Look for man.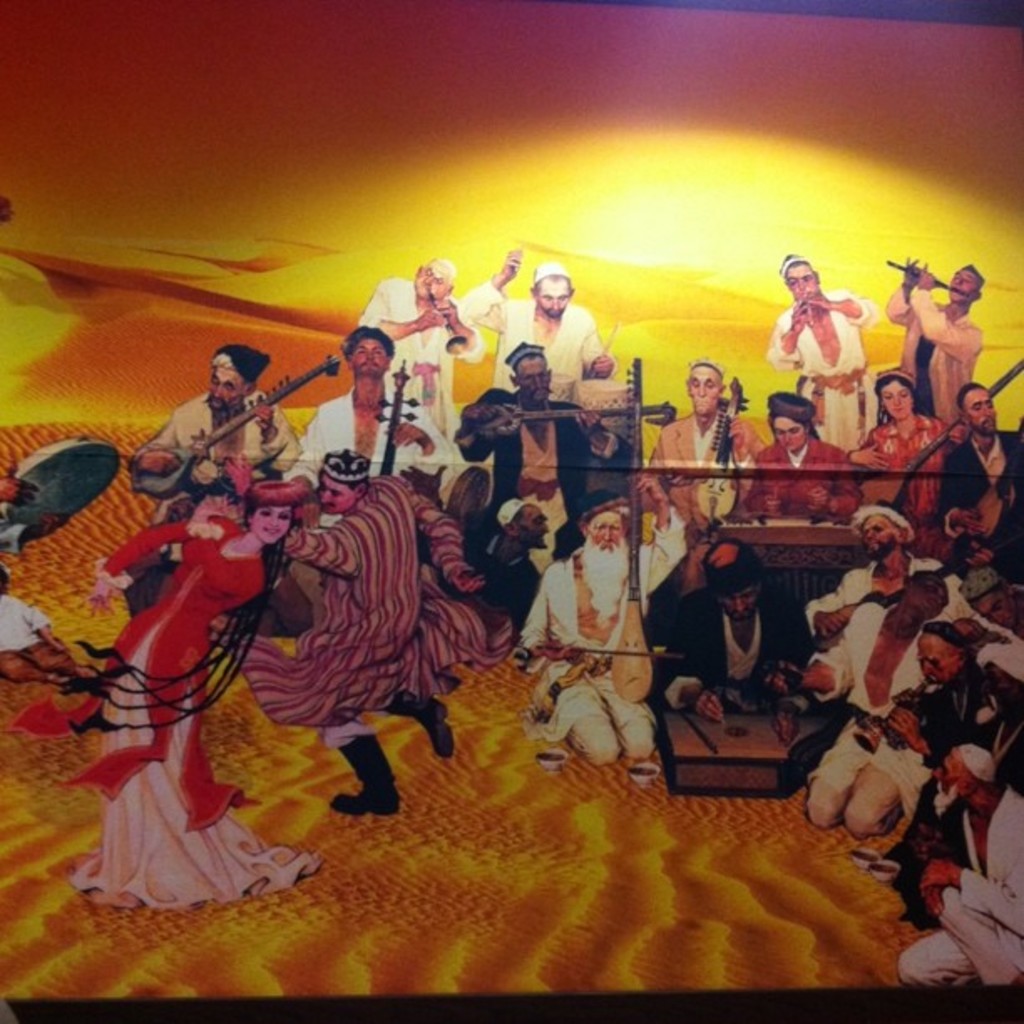
Found: bbox=(467, 504, 549, 621).
